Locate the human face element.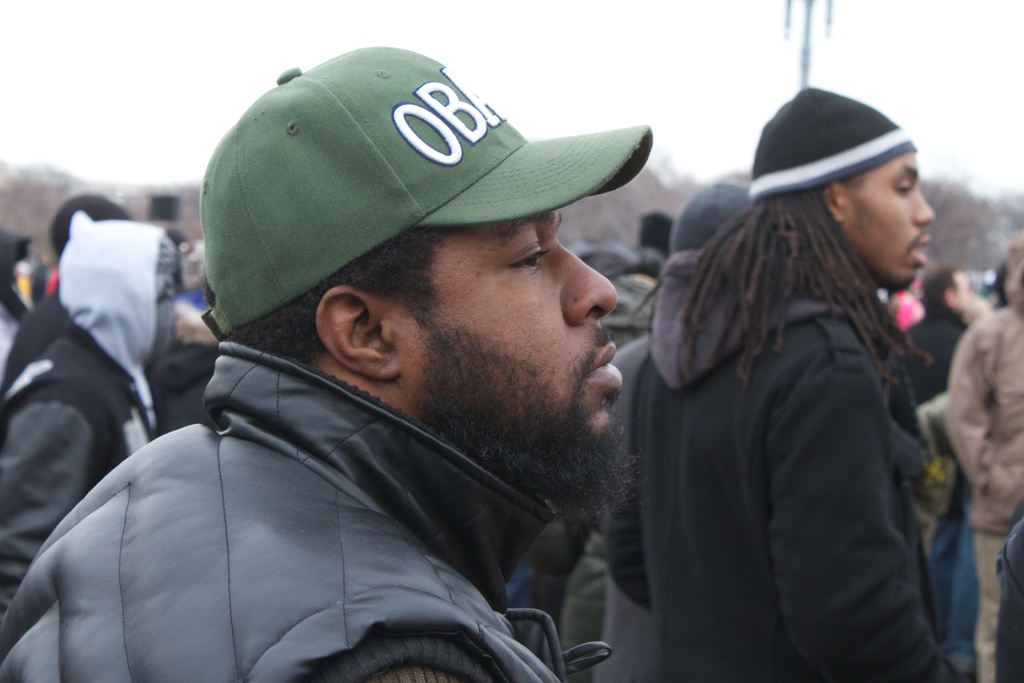
Element bbox: <region>396, 210, 618, 465</region>.
